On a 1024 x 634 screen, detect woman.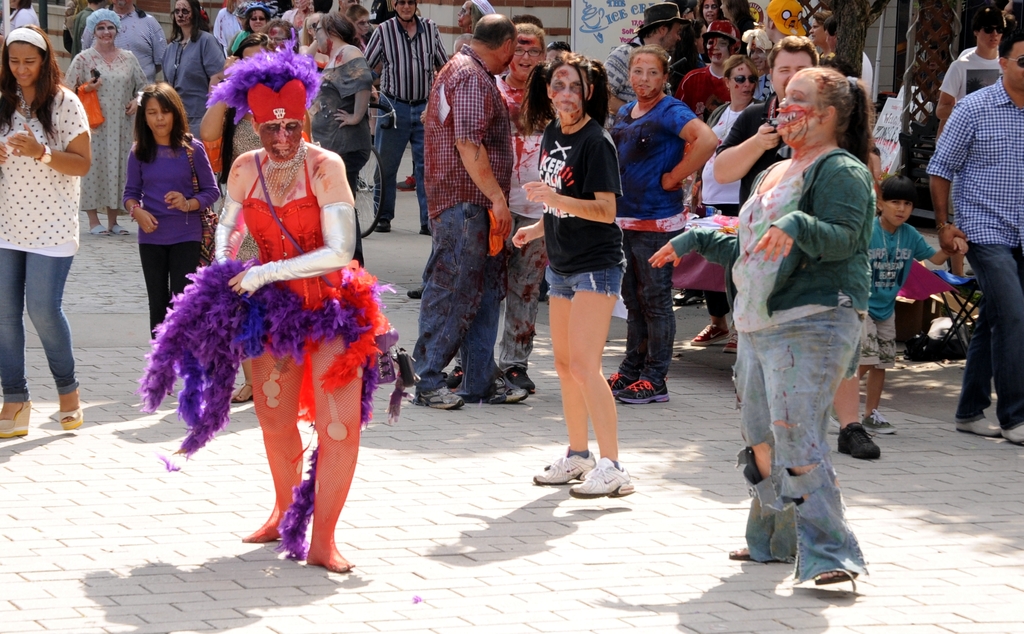
bbox(140, 51, 400, 574).
